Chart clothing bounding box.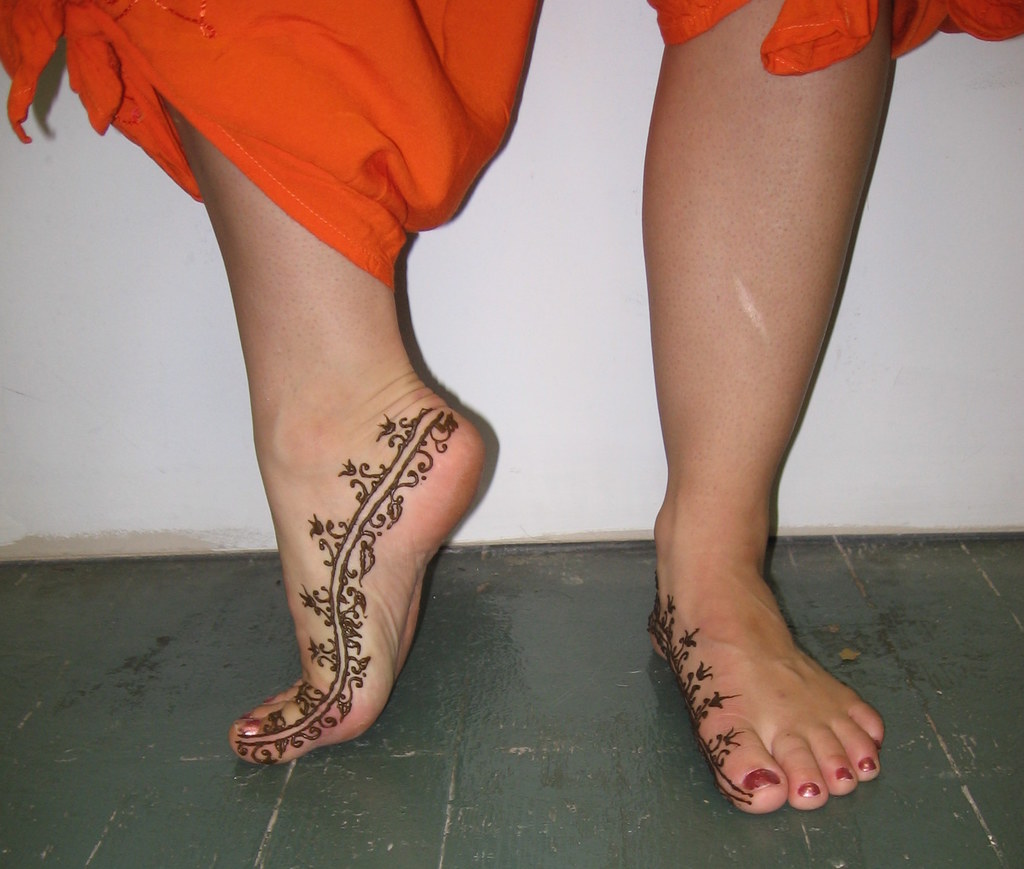
Charted: detection(81, 0, 557, 316).
